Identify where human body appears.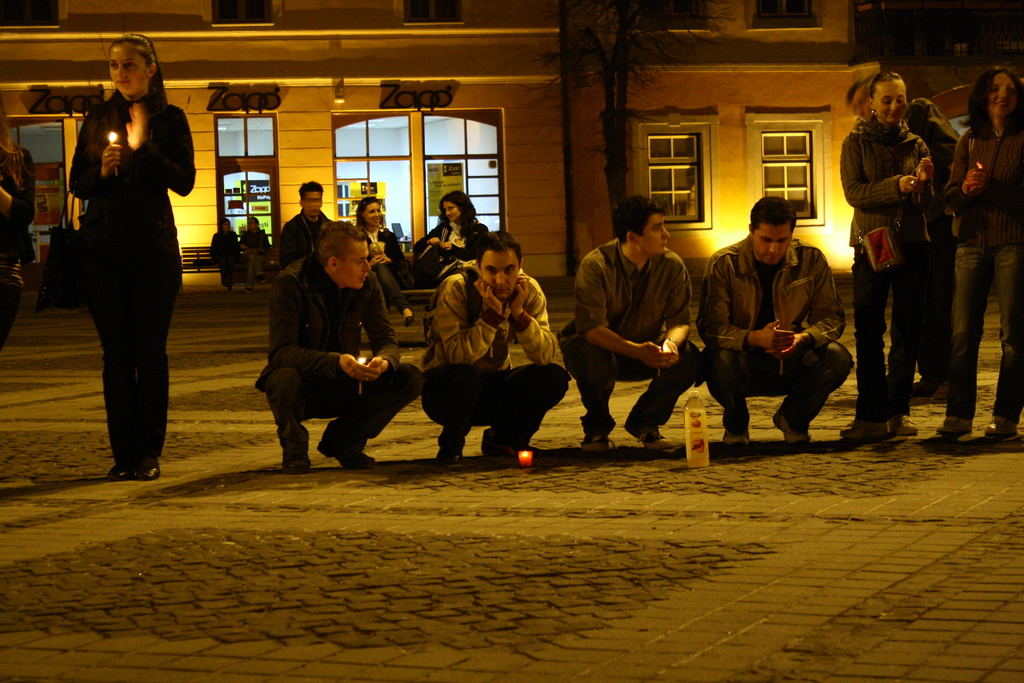
Appears at box(63, 101, 210, 470).
